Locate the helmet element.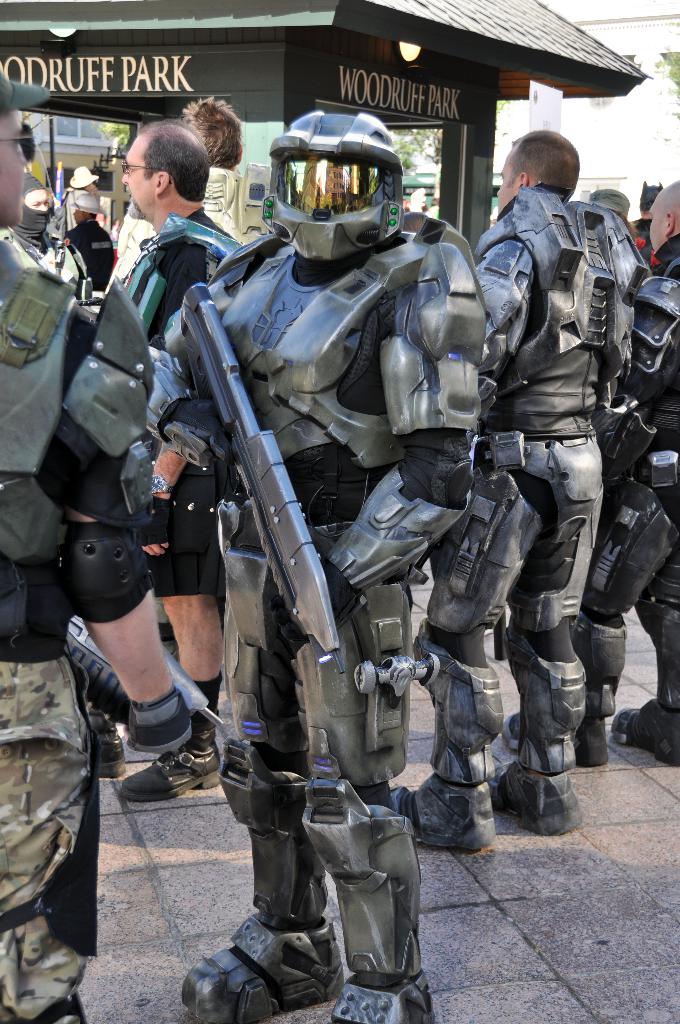
Element bbox: bbox=[67, 180, 113, 221].
